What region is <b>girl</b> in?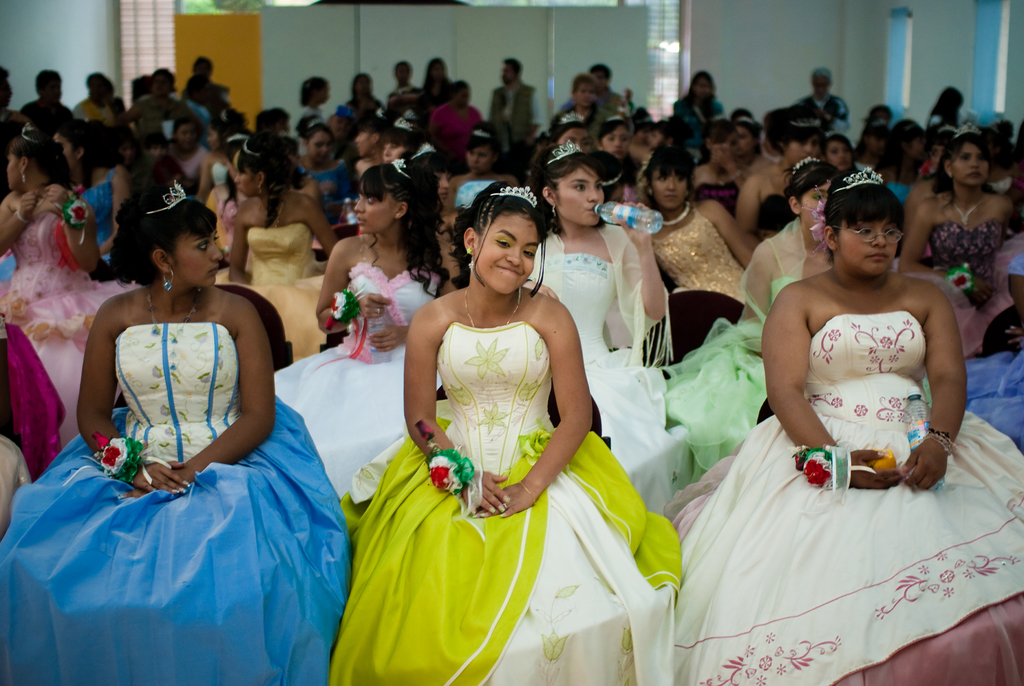
region(671, 68, 737, 122).
